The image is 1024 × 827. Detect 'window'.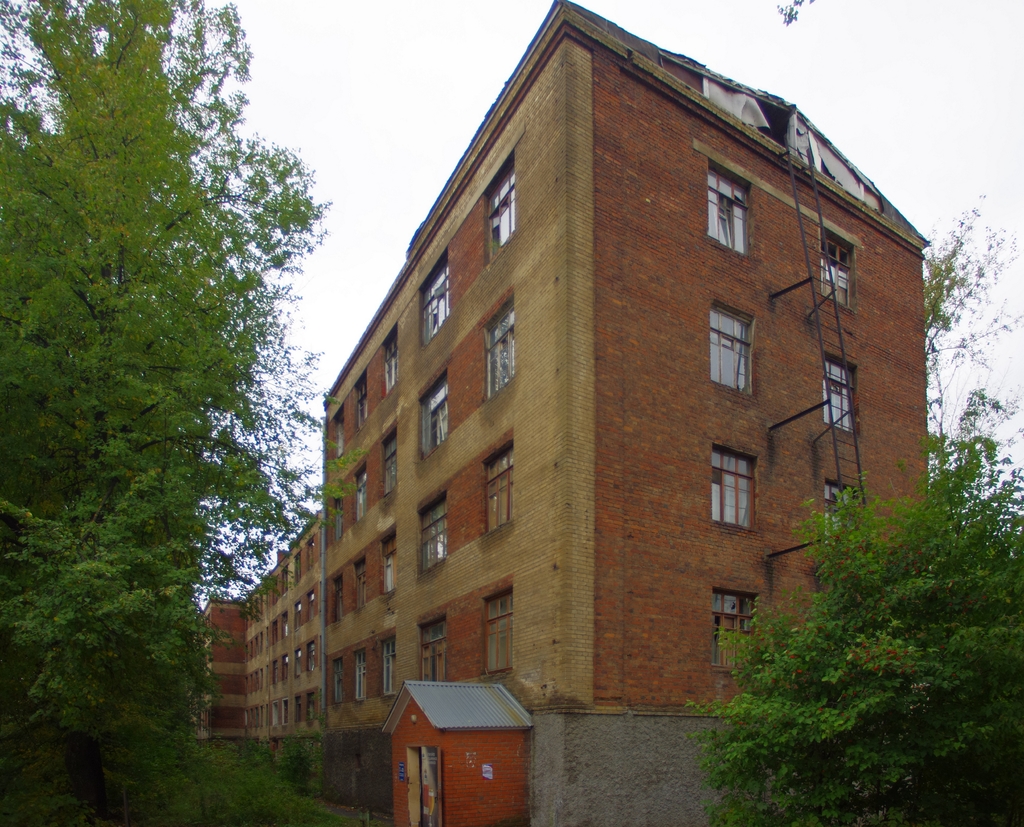
Detection: locate(826, 354, 856, 432).
